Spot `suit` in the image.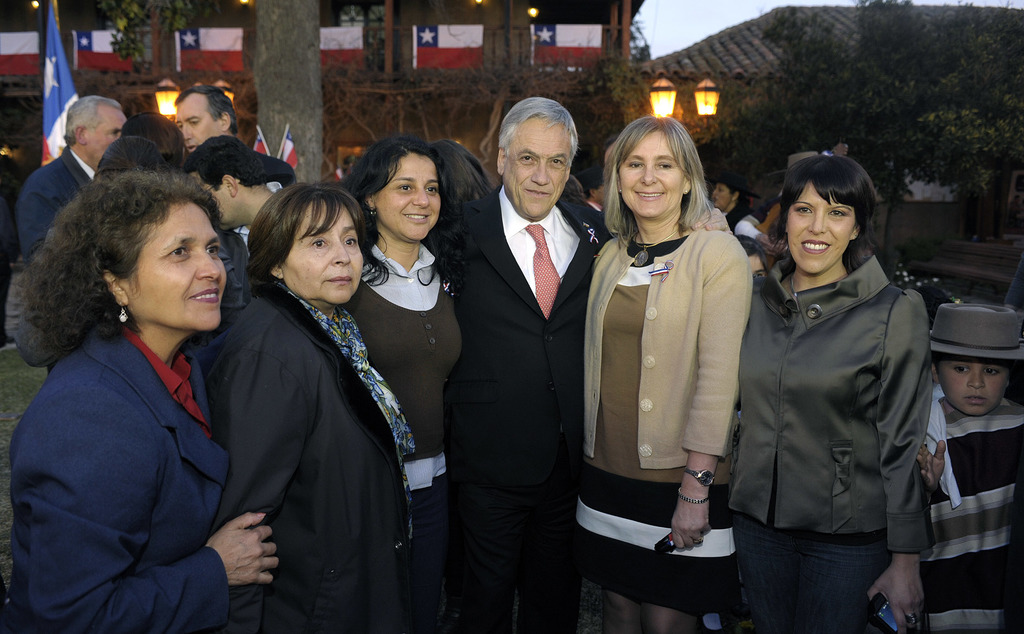
`suit` found at [x1=466, y1=119, x2=602, y2=612].
